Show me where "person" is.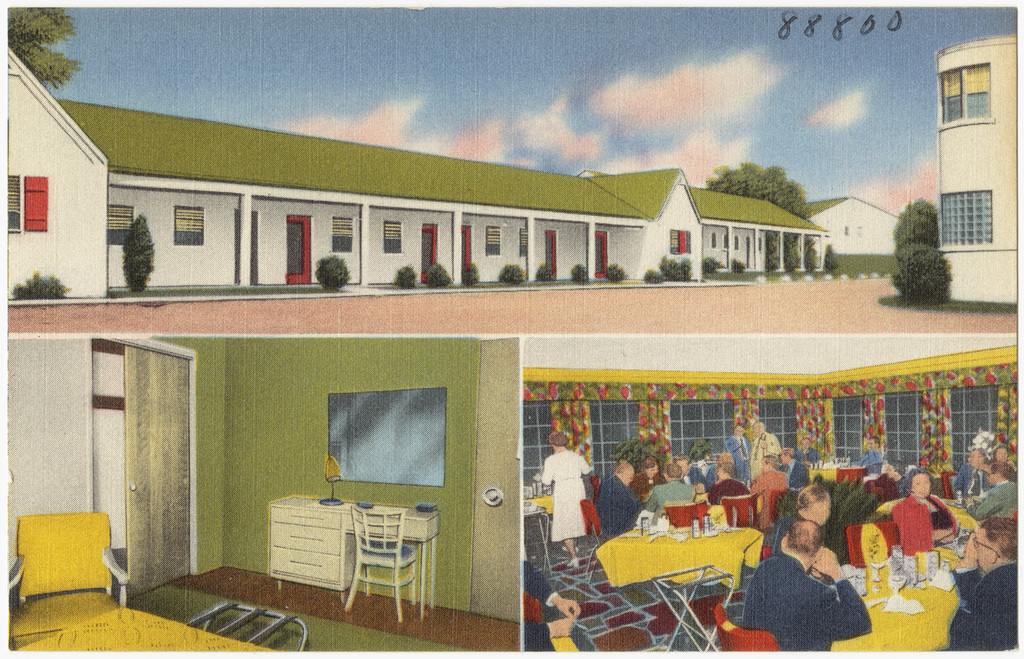
"person" is at rect(541, 430, 588, 570).
